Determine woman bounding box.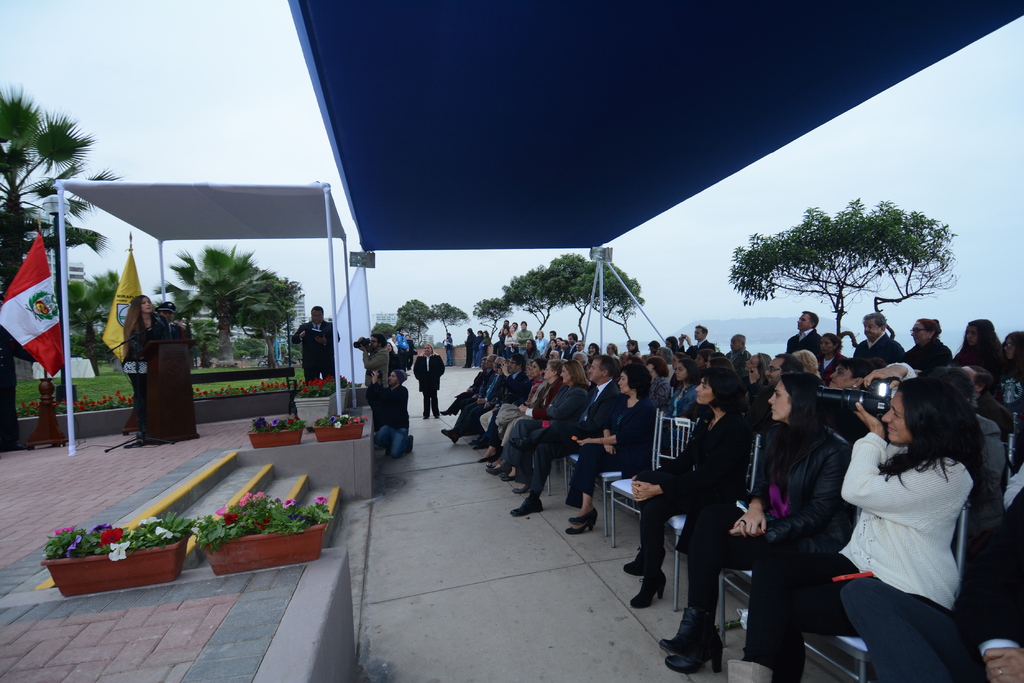
Determined: detection(522, 335, 538, 359).
